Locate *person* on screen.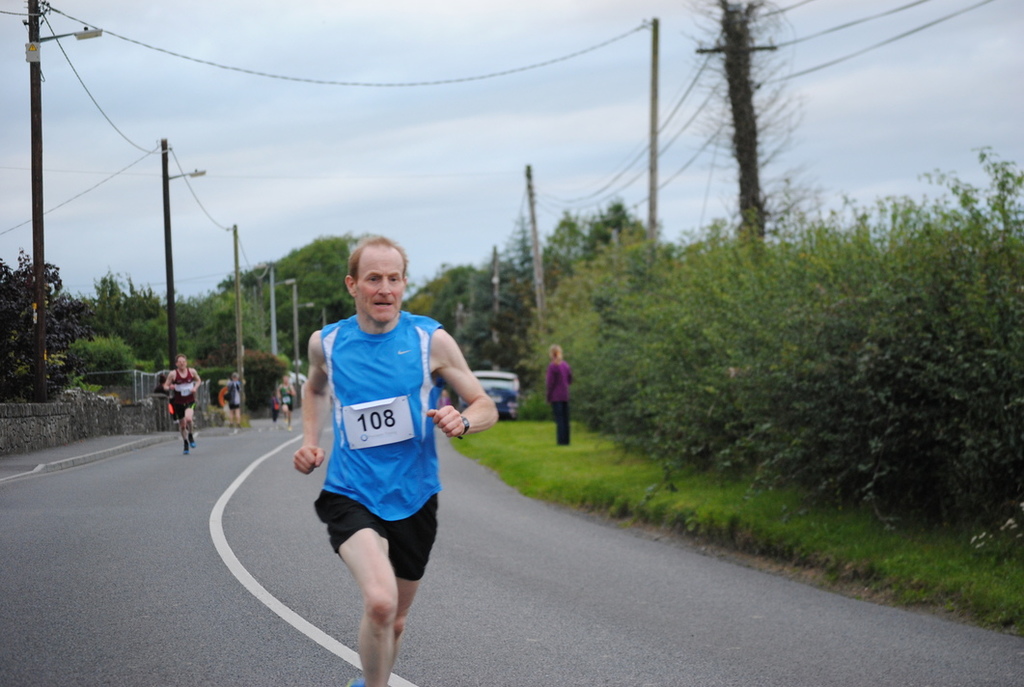
On screen at bbox(546, 344, 572, 440).
